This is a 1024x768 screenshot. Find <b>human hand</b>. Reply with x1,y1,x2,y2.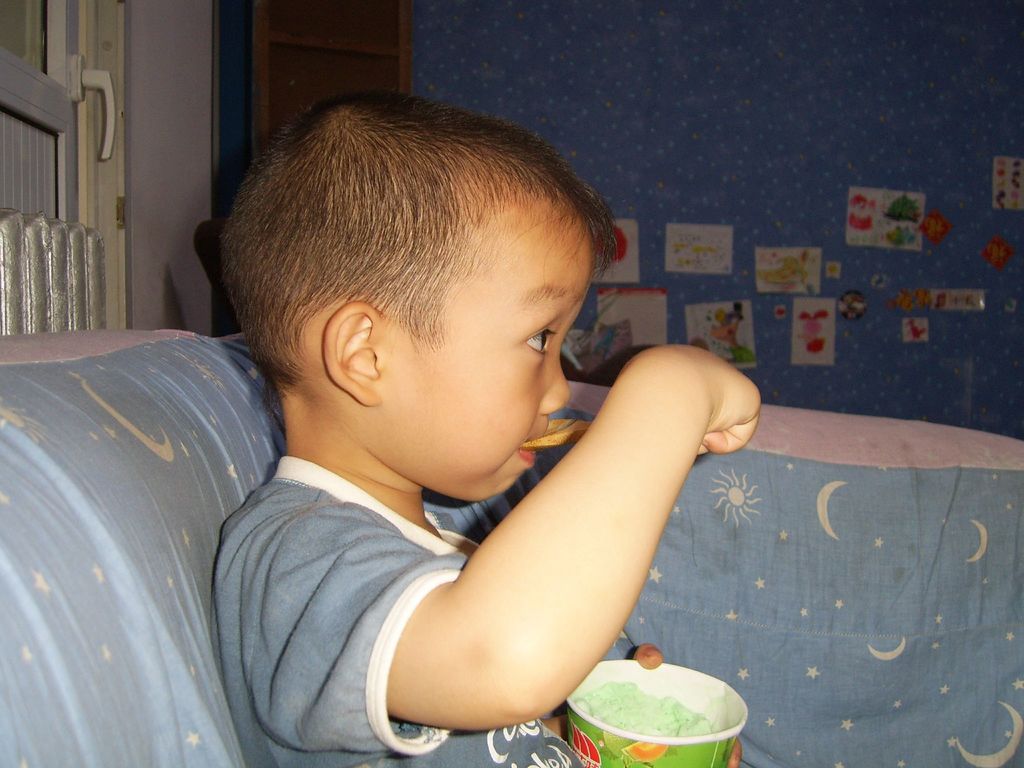
563,643,744,767.
